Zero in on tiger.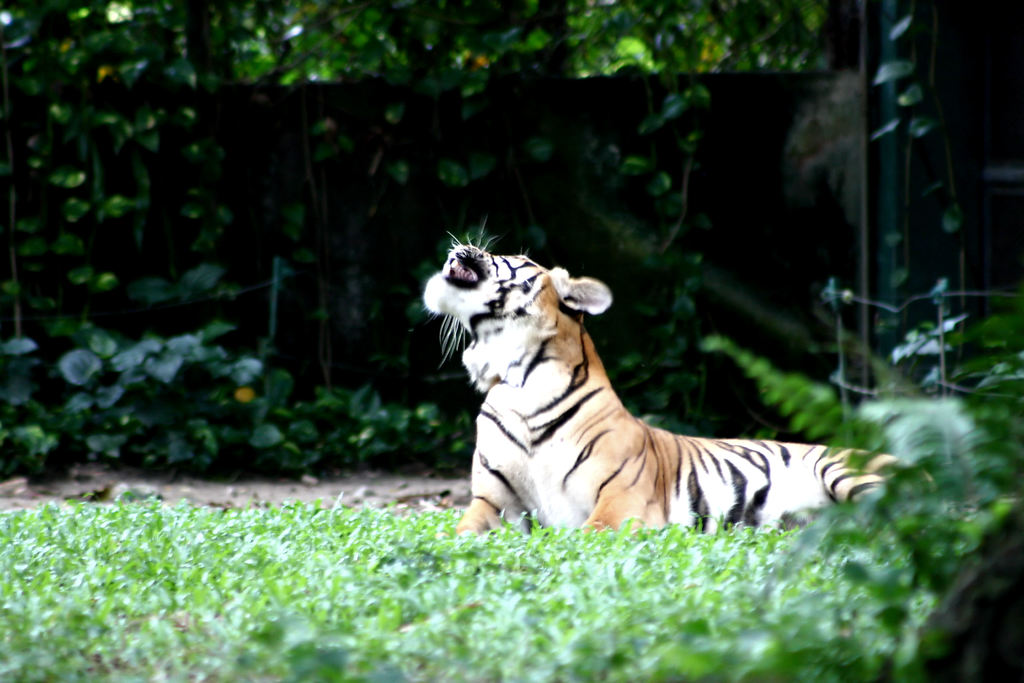
Zeroed in: [left=433, top=239, right=888, bottom=548].
